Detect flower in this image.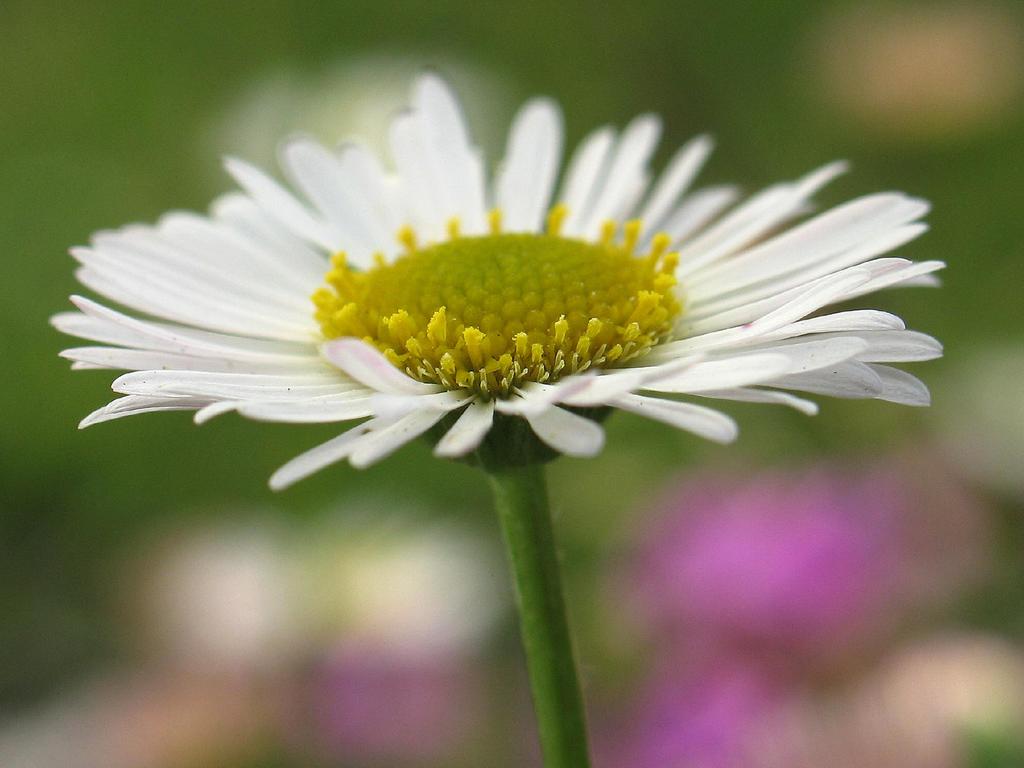
Detection: select_region(36, 98, 961, 510).
